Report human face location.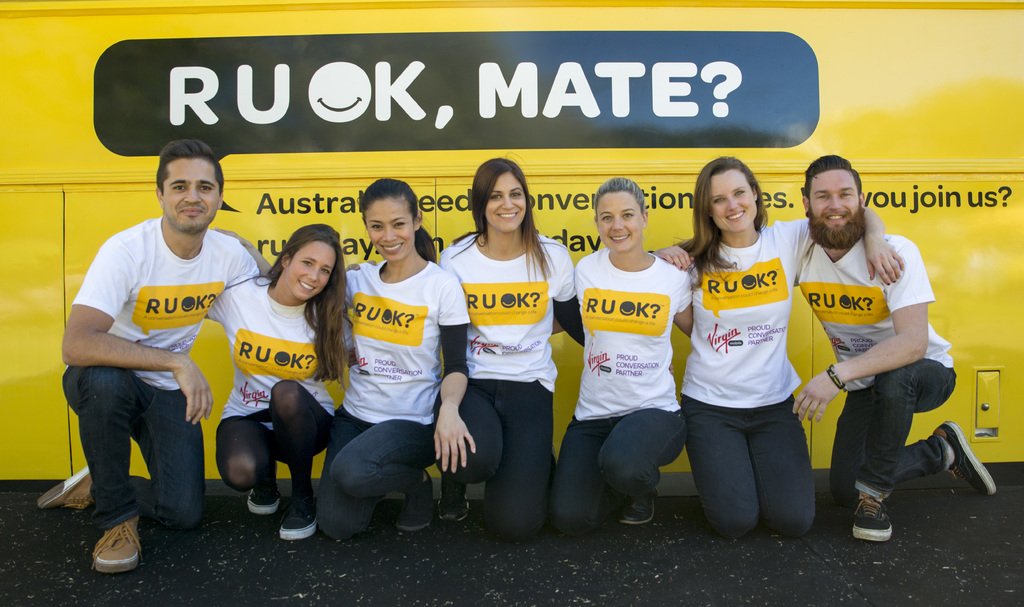
Report: l=287, t=243, r=336, b=298.
